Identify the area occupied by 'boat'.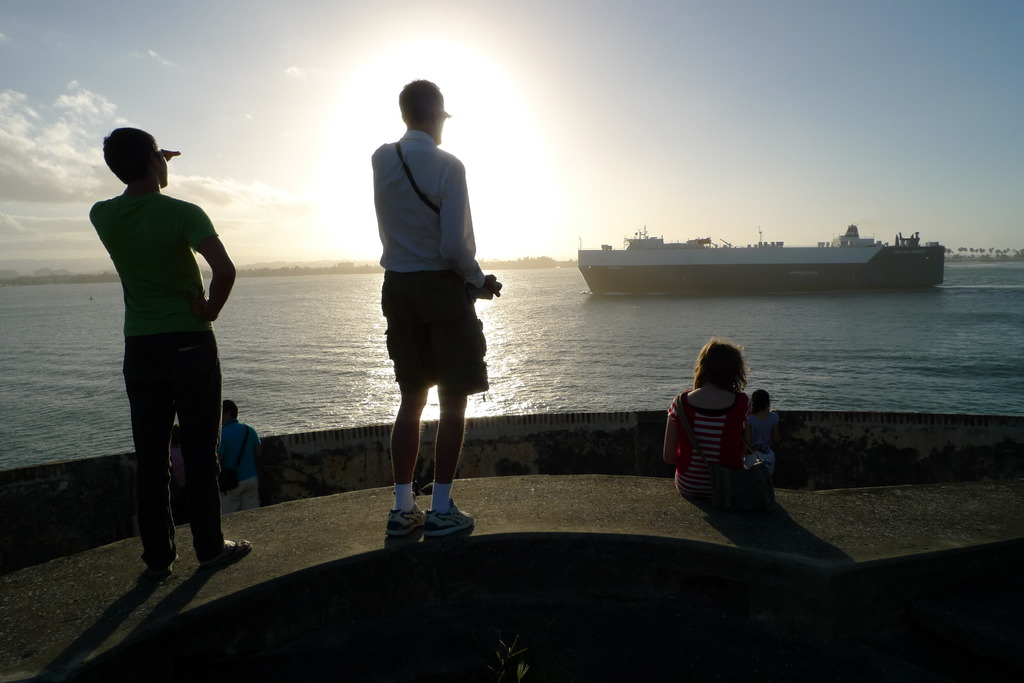
Area: 575, 225, 945, 290.
